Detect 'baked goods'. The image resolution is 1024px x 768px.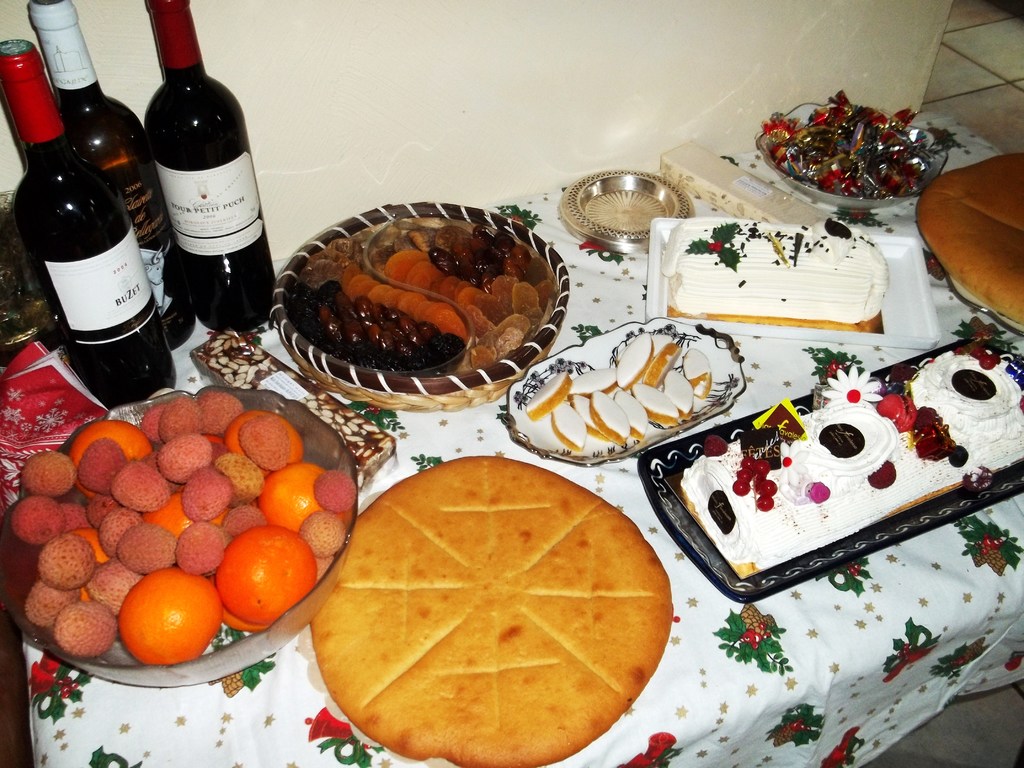
locate(304, 438, 687, 767).
